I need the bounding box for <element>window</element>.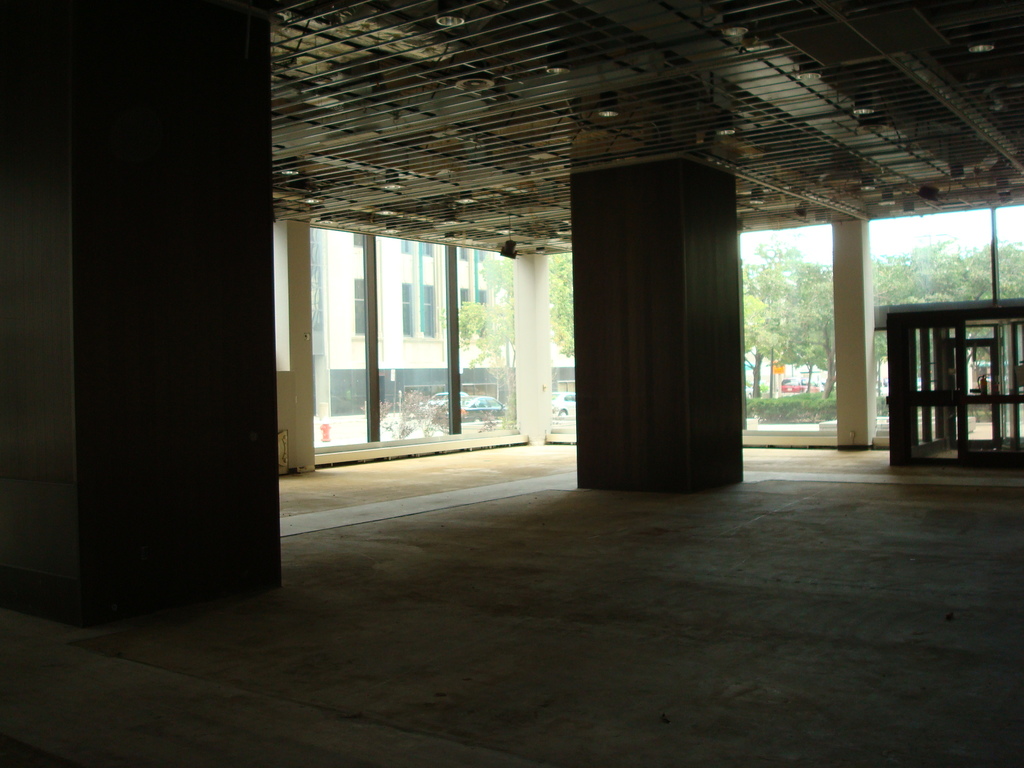
Here it is: {"left": 353, "top": 232, "right": 364, "bottom": 249}.
